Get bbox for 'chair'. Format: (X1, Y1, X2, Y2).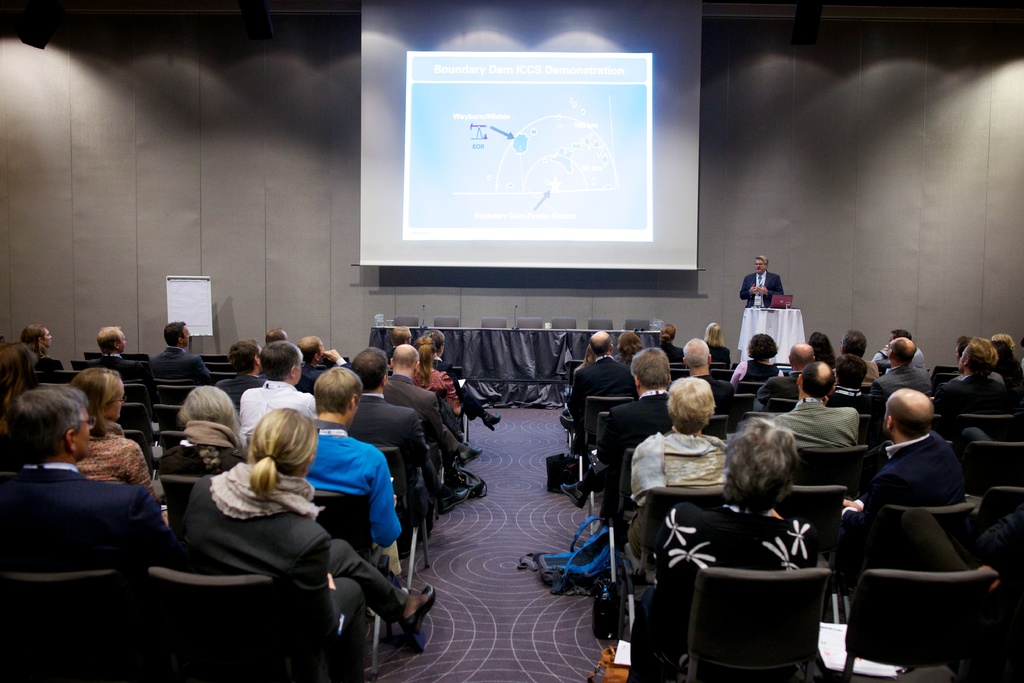
(573, 395, 632, 488).
